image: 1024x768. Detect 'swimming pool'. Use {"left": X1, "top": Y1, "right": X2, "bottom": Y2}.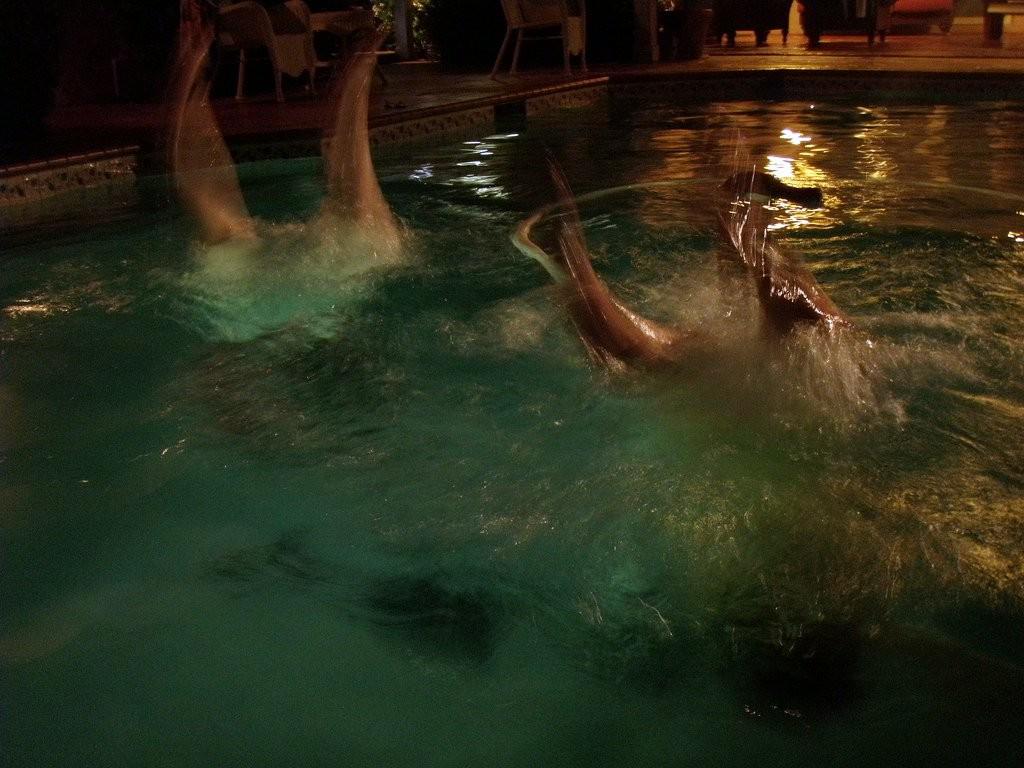
{"left": 0, "top": 68, "right": 1023, "bottom": 767}.
